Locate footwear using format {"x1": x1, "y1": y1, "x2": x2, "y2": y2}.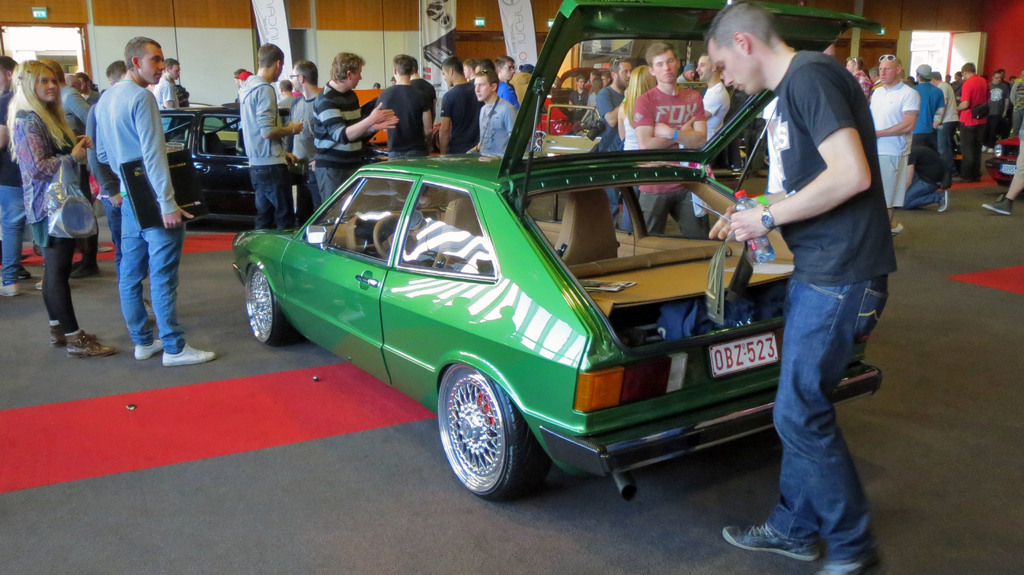
{"x1": 0, "y1": 284, "x2": 19, "y2": 295}.
